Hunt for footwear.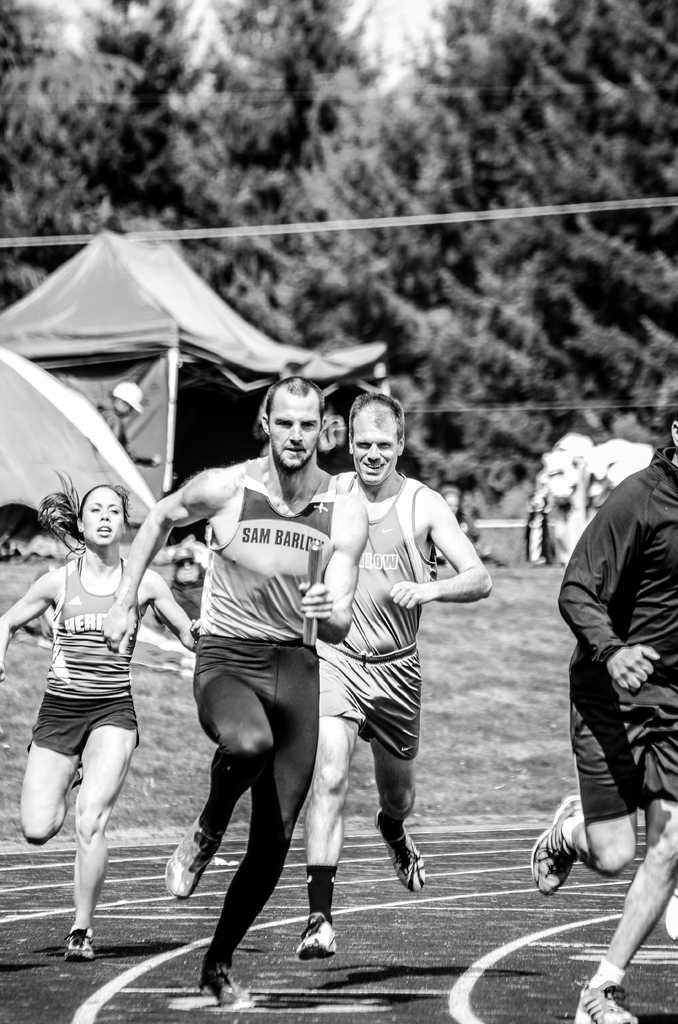
Hunted down at l=294, t=904, r=349, b=970.
